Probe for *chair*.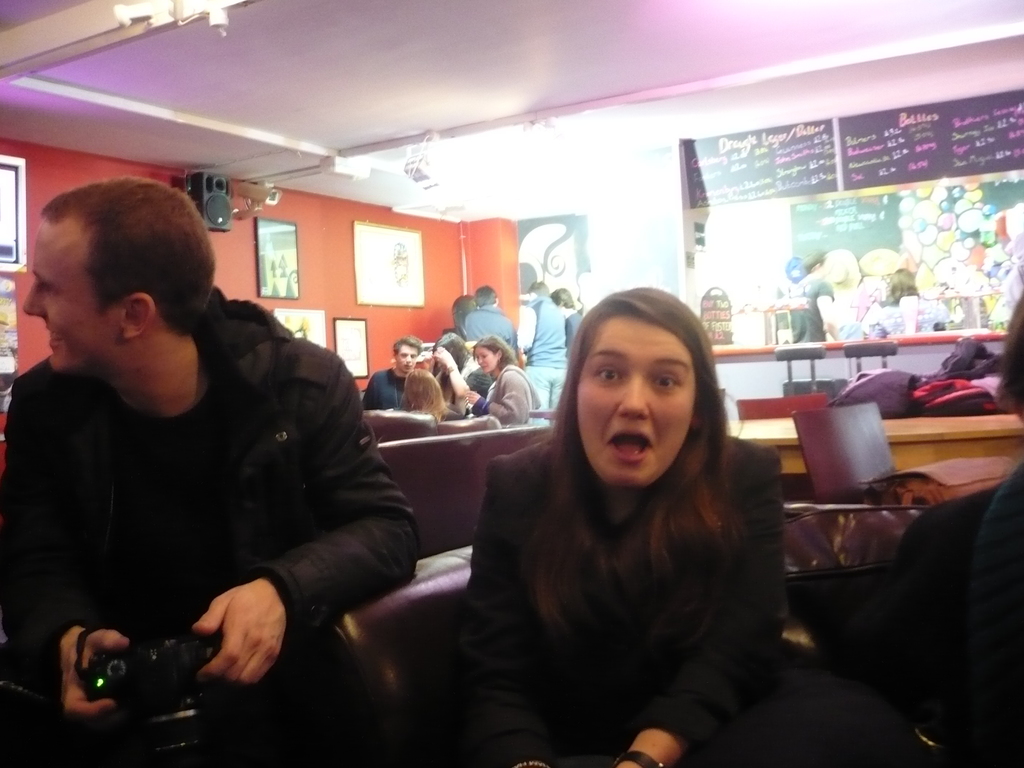
Probe result: Rect(341, 561, 473, 767).
